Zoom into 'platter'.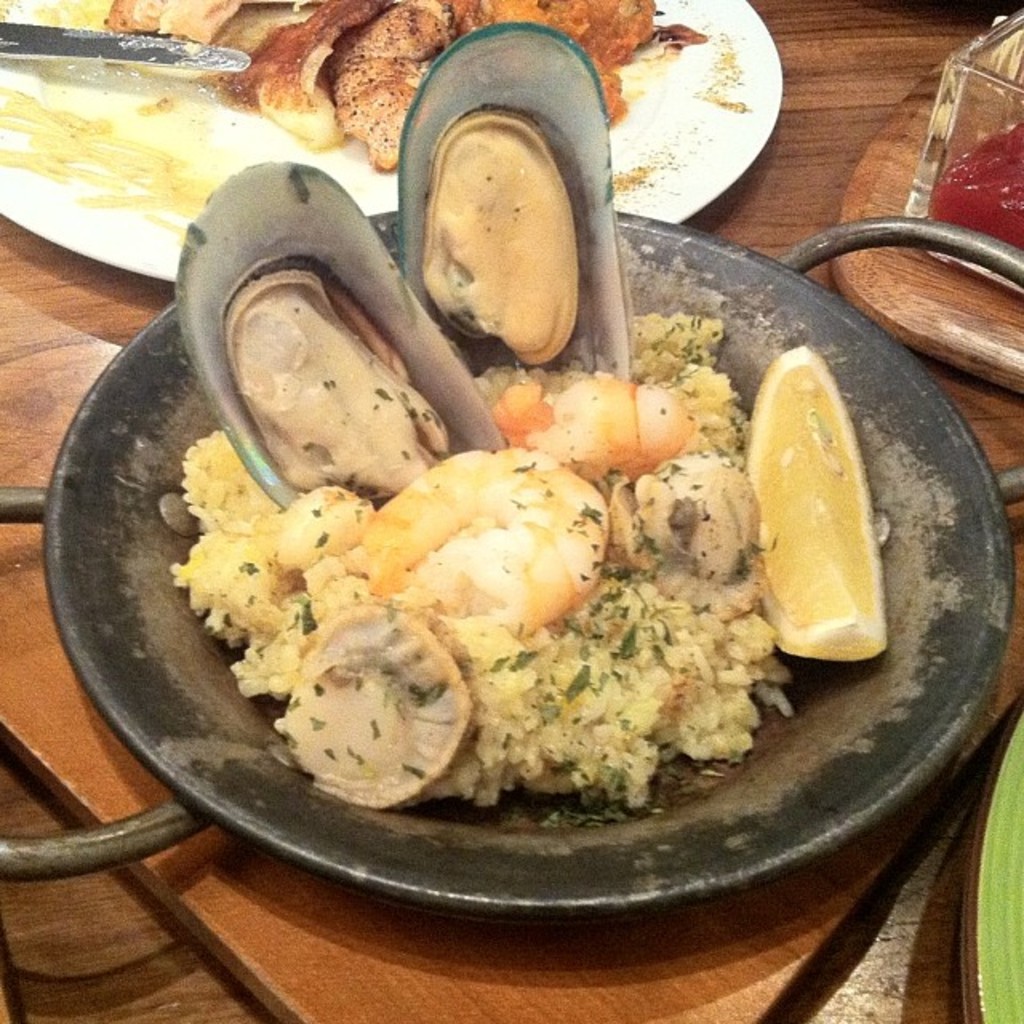
Zoom target: box=[0, 3, 778, 282].
